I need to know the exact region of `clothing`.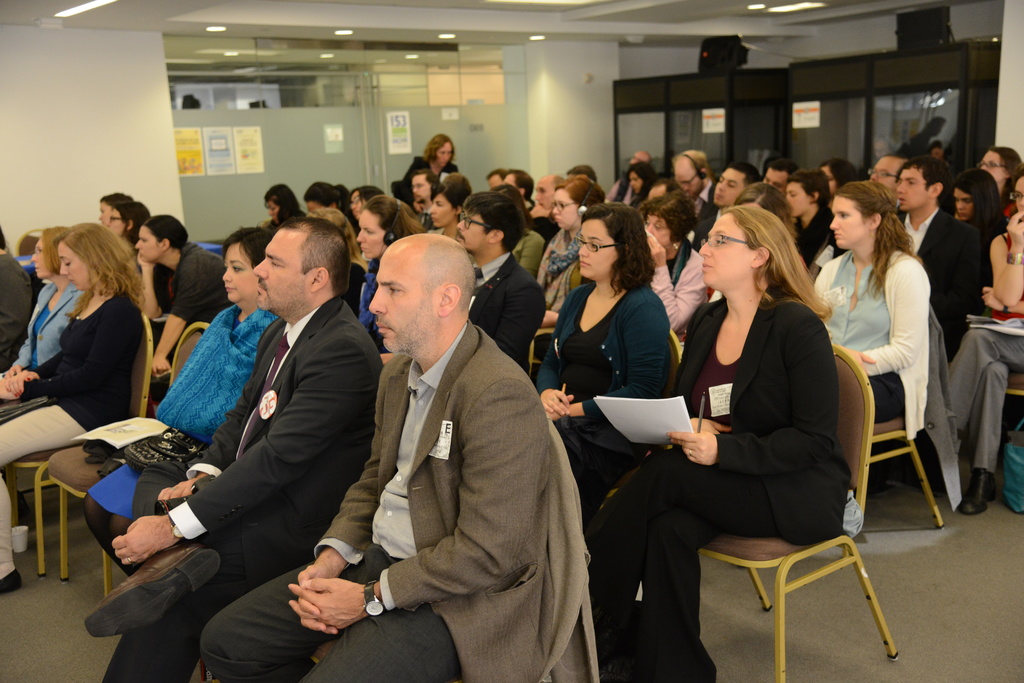
Region: 689/203/722/241.
